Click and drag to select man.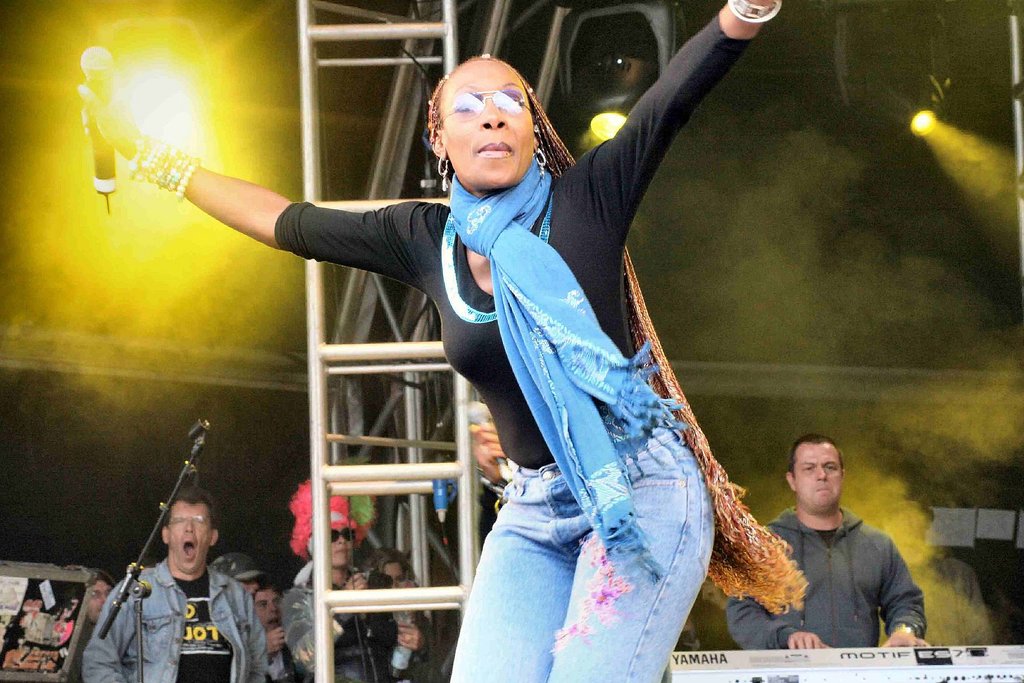
Selection: detection(79, 484, 273, 682).
